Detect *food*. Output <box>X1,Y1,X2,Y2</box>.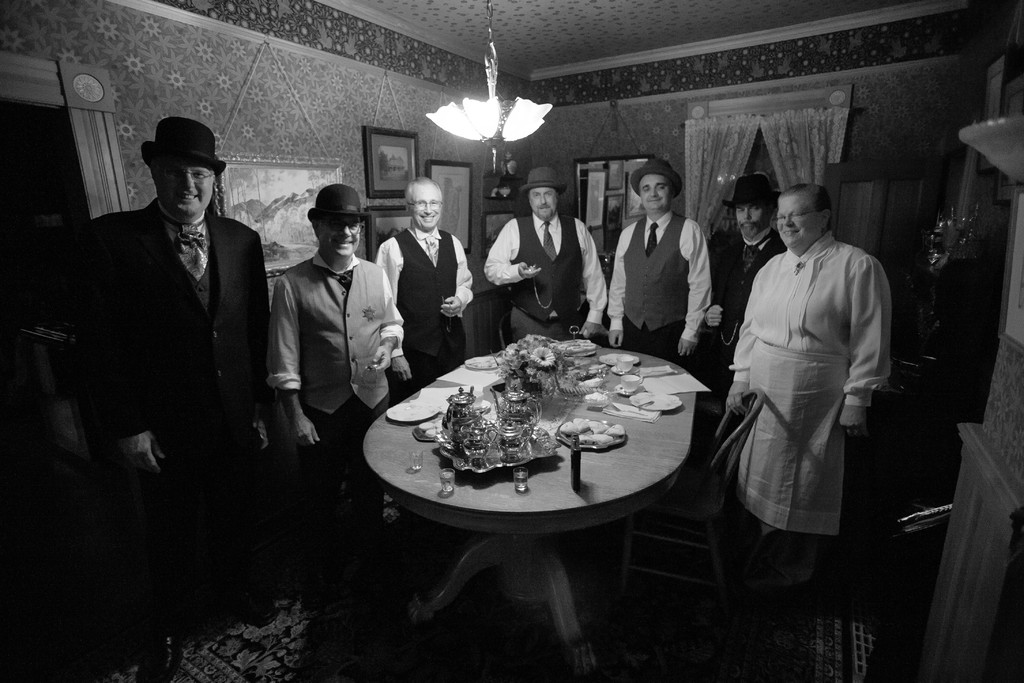
<box>557,419,577,436</box>.
